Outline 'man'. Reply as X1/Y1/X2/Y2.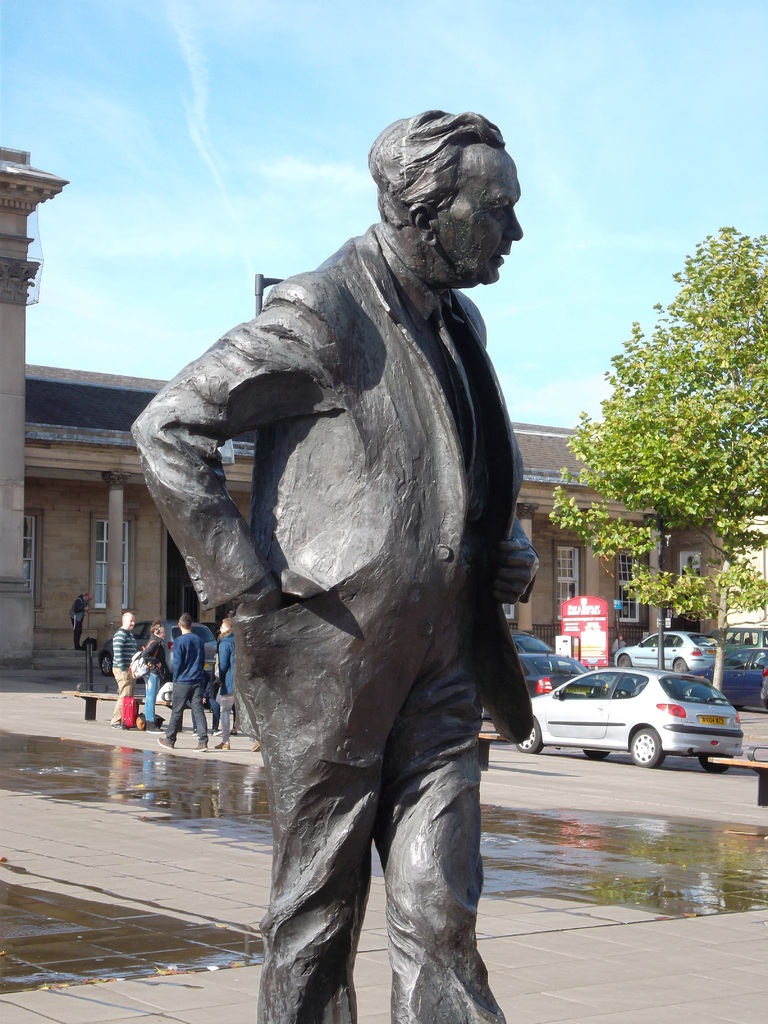
114/609/138/728.
